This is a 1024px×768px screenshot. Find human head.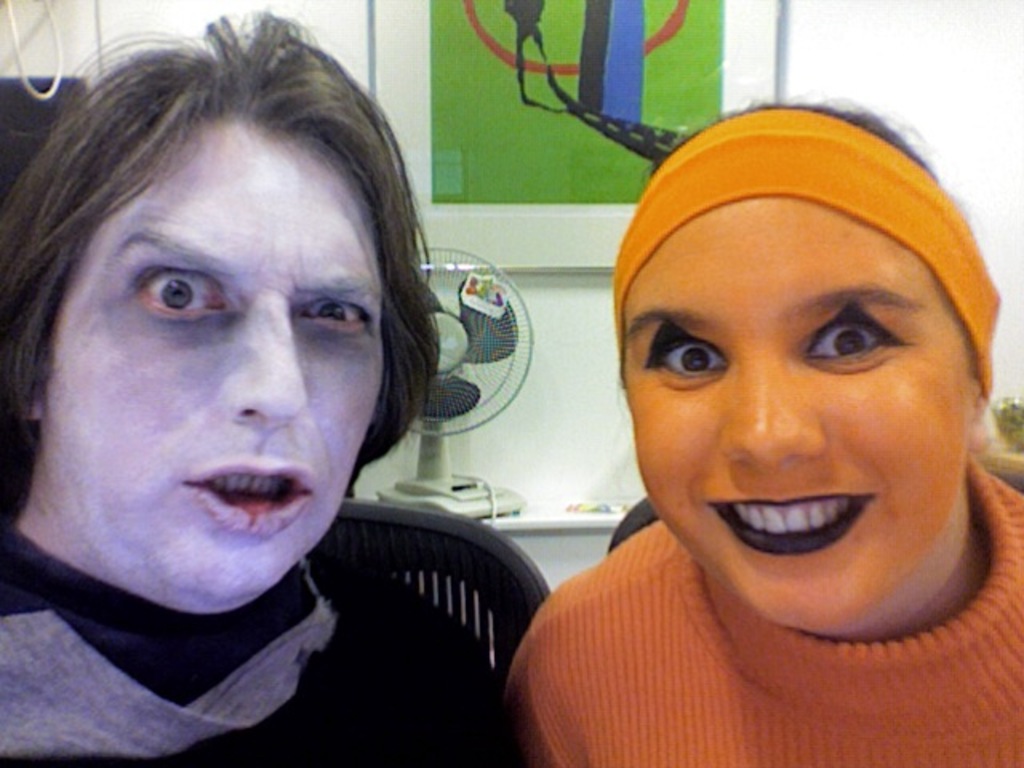
Bounding box: box=[0, 5, 448, 606].
